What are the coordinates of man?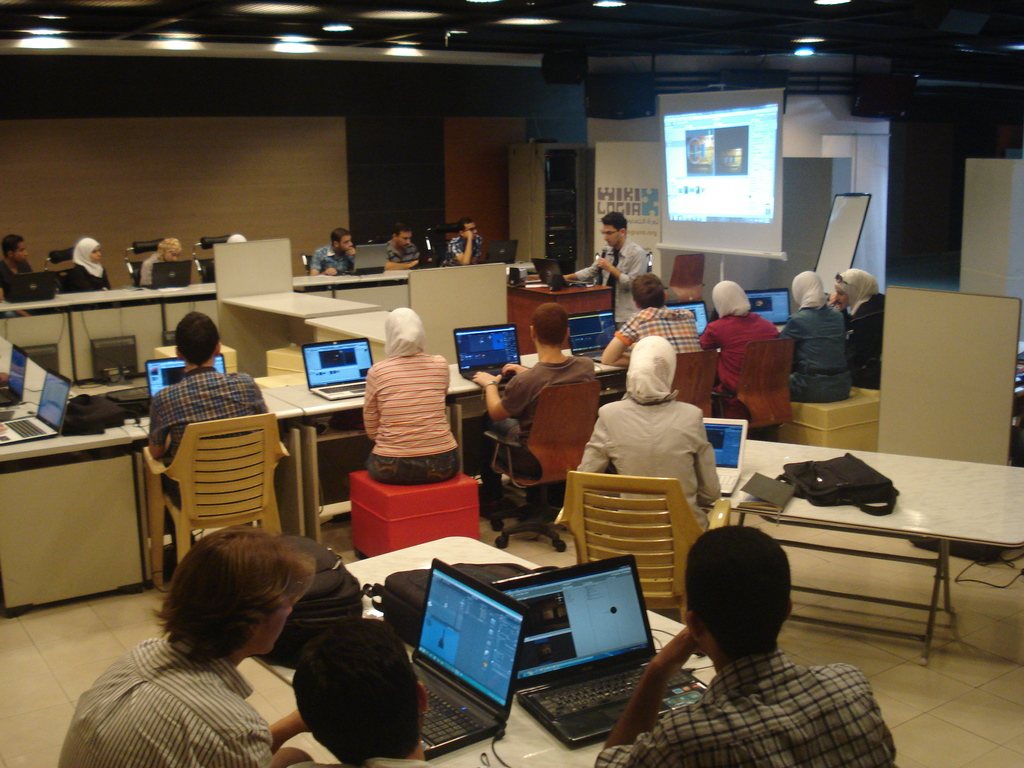
<box>291,621,440,767</box>.
